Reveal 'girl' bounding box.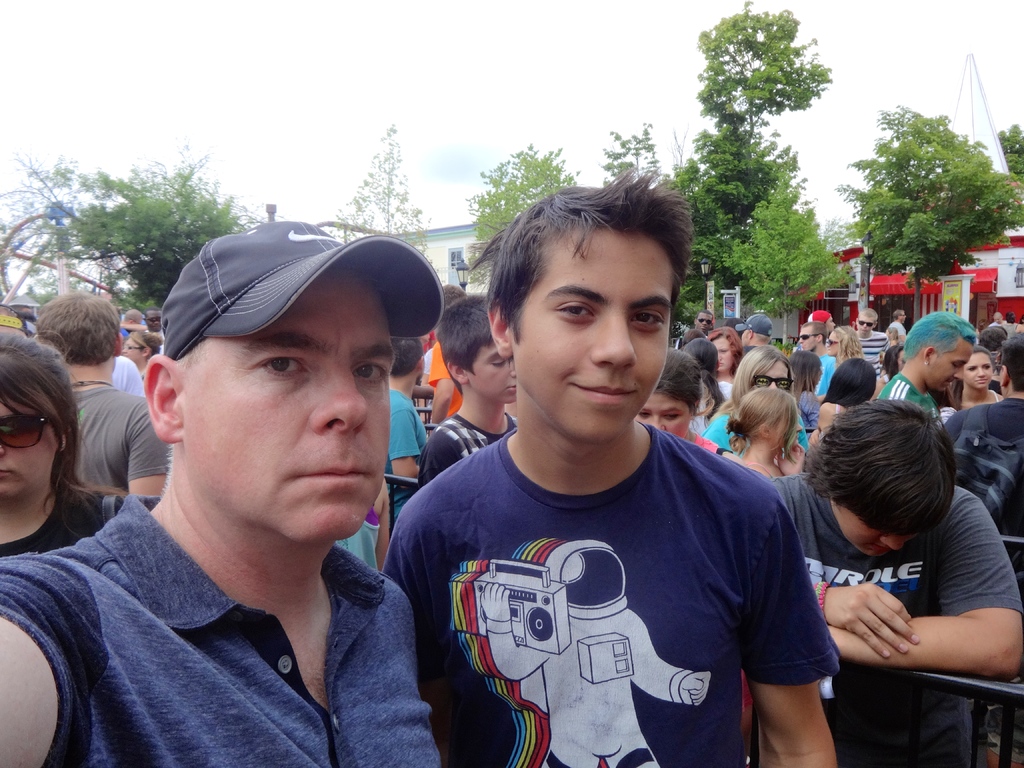
Revealed: {"left": 940, "top": 346, "right": 1002, "bottom": 425}.
